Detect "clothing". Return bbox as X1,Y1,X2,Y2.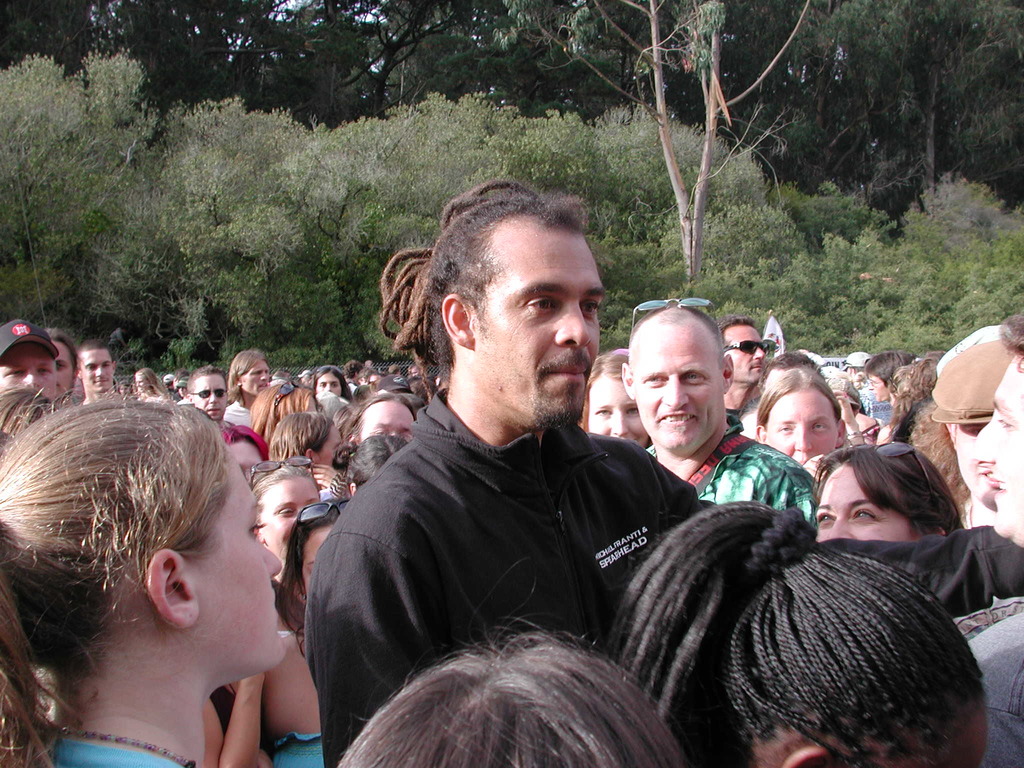
296,324,726,746.
